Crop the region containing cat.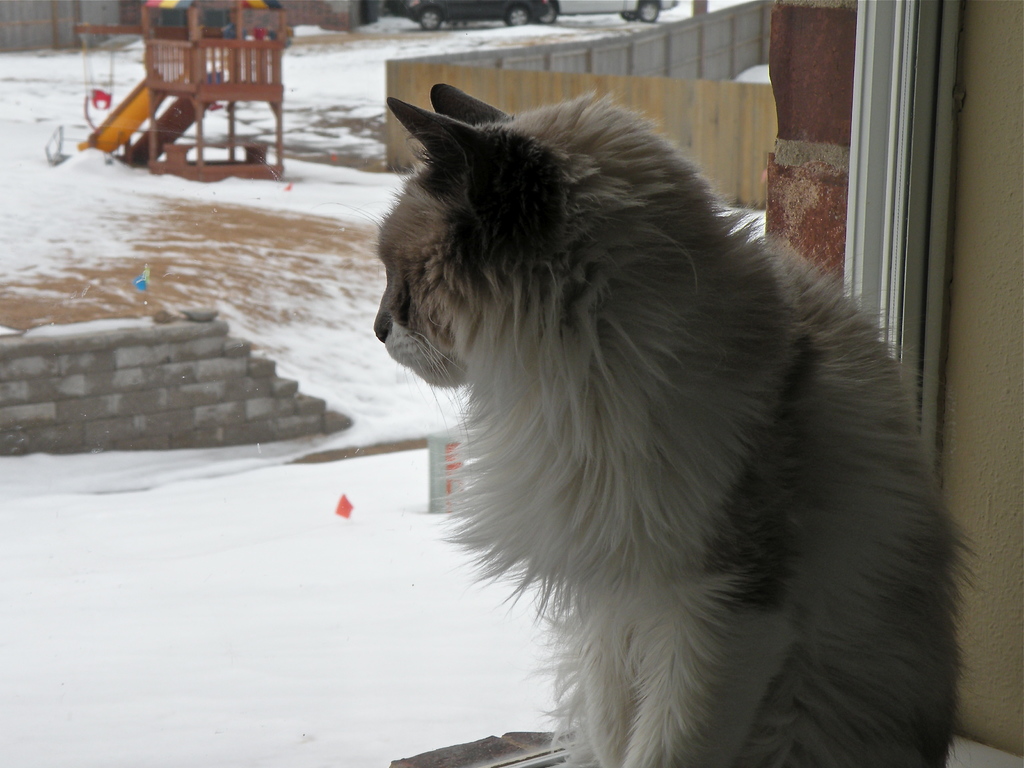
Crop region: x1=312, y1=79, x2=979, y2=767.
